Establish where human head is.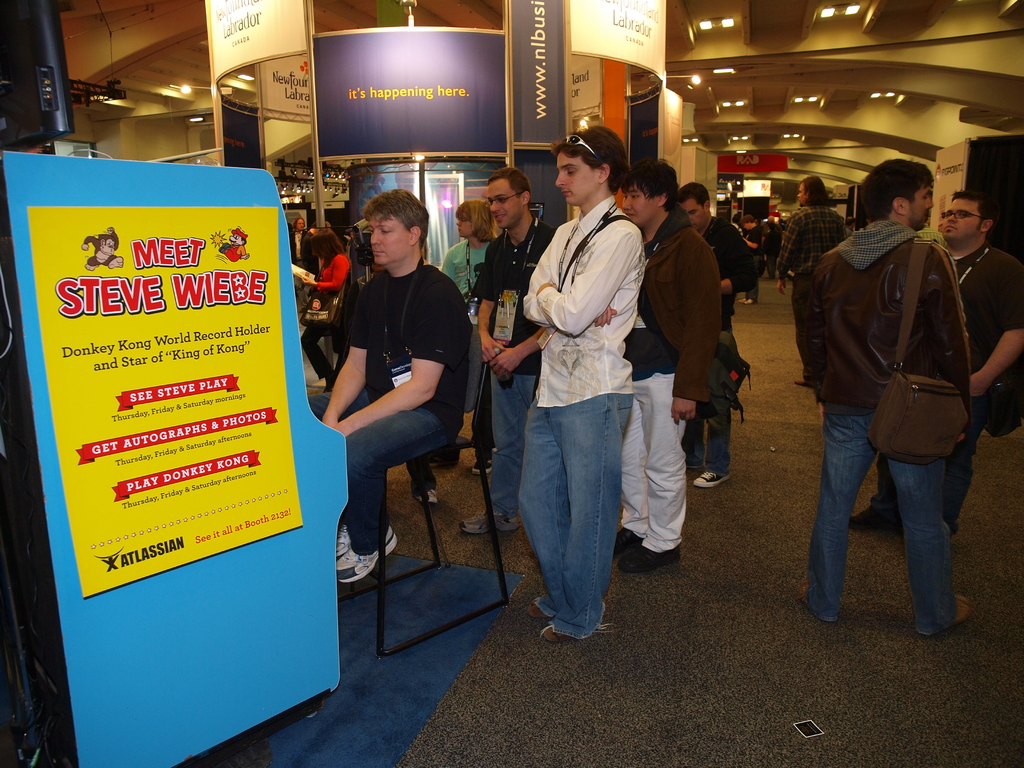
Established at {"left": 310, "top": 231, "right": 341, "bottom": 259}.
